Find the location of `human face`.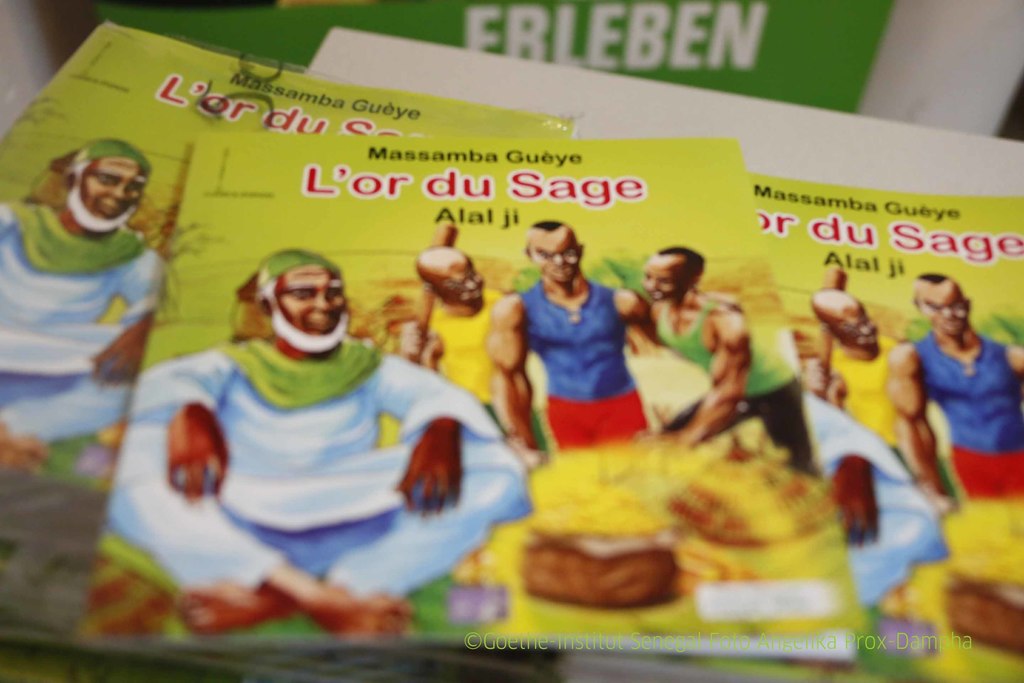
Location: (837,304,880,357).
